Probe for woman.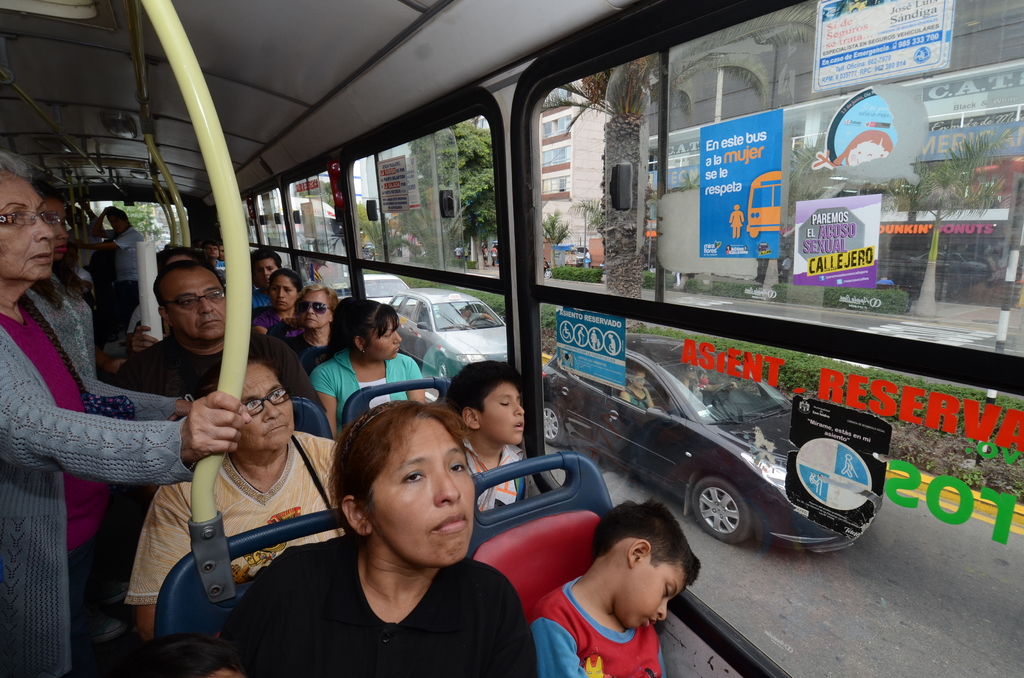
Probe result: x1=261 y1=279 x2=342 y2=387.
